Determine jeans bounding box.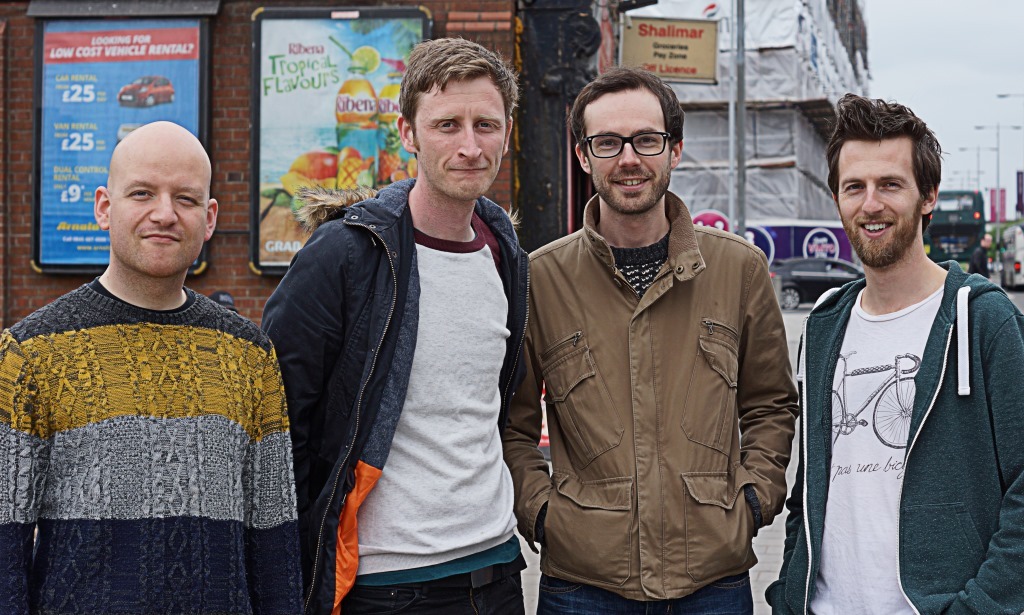
Determined: Rect(325, 564, 520, 614).
